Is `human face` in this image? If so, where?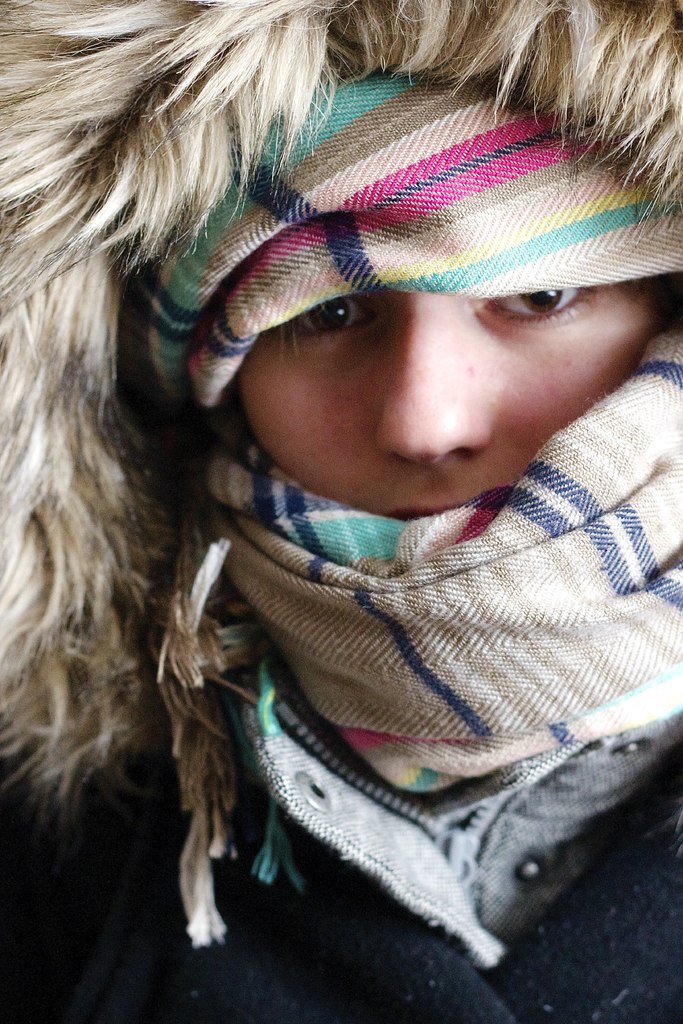
Yes, at [252, 286, 669, 529].
